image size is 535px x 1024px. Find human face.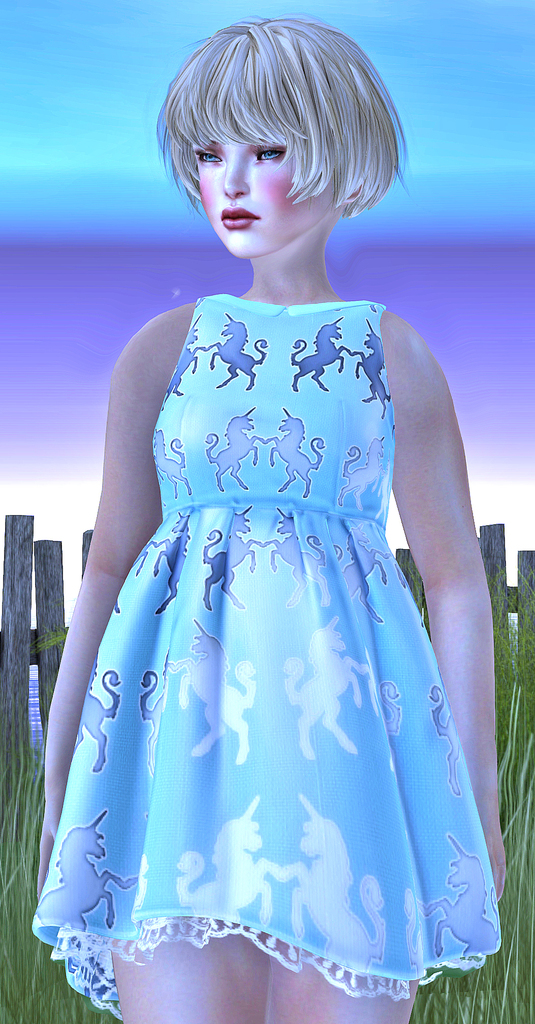
select_region(197, 136, 336, 260).
